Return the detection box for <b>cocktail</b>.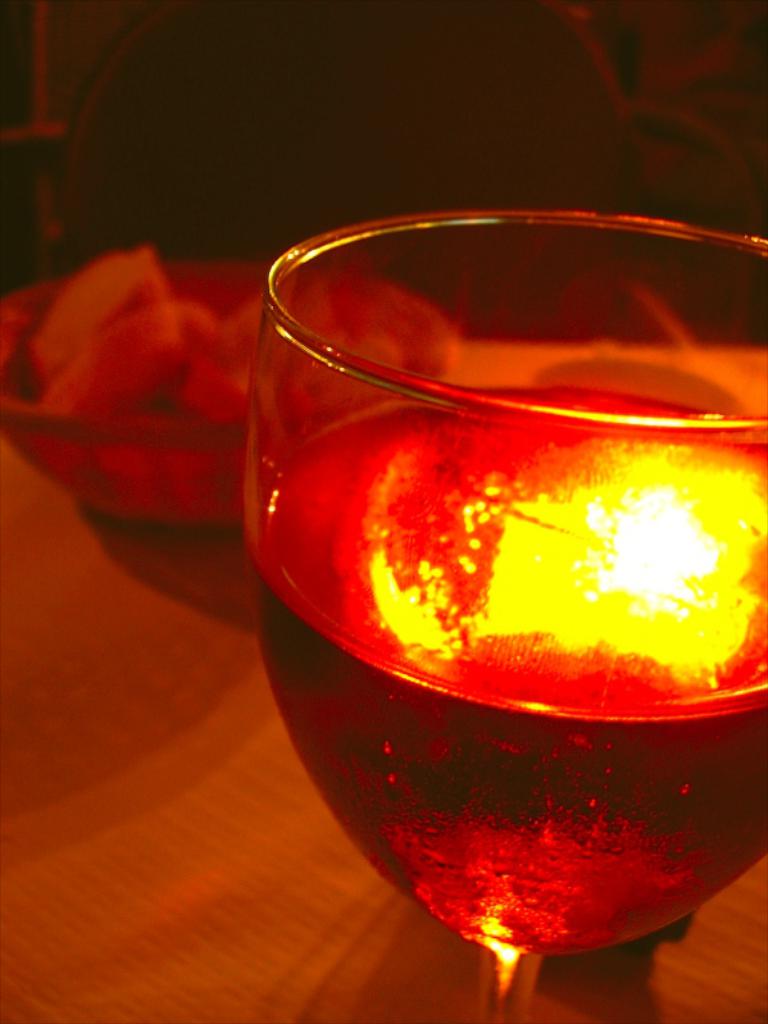
BBox(247, 192, 767, 1023).
